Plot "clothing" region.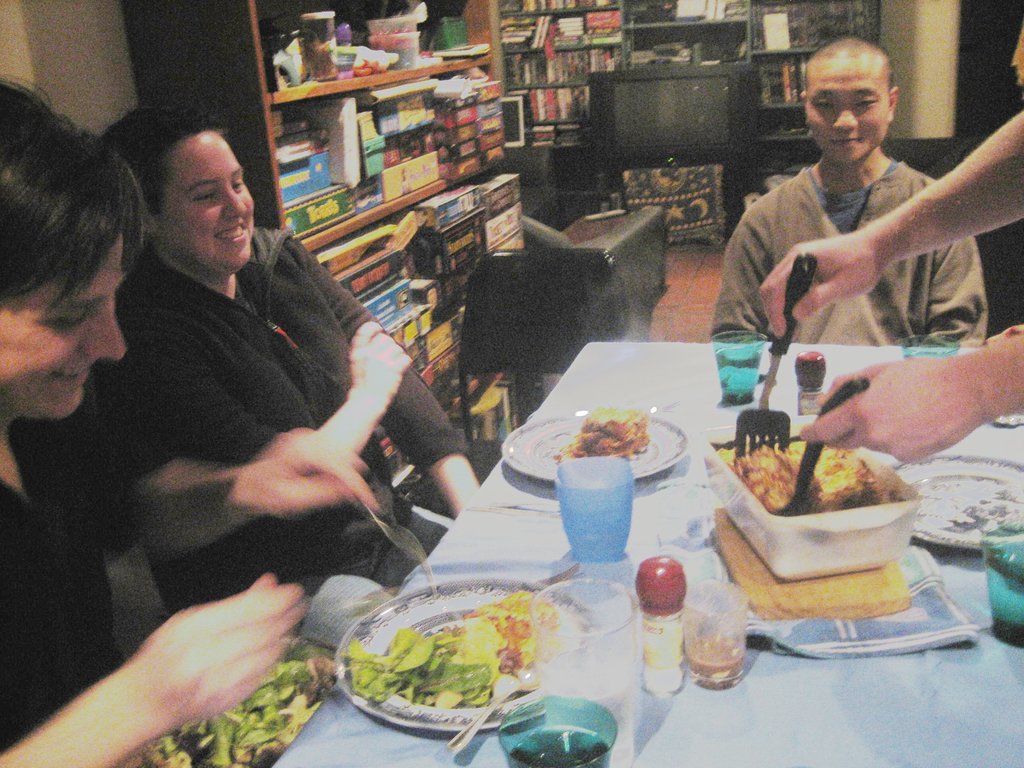
Plotted at (710,79,1012,381).
